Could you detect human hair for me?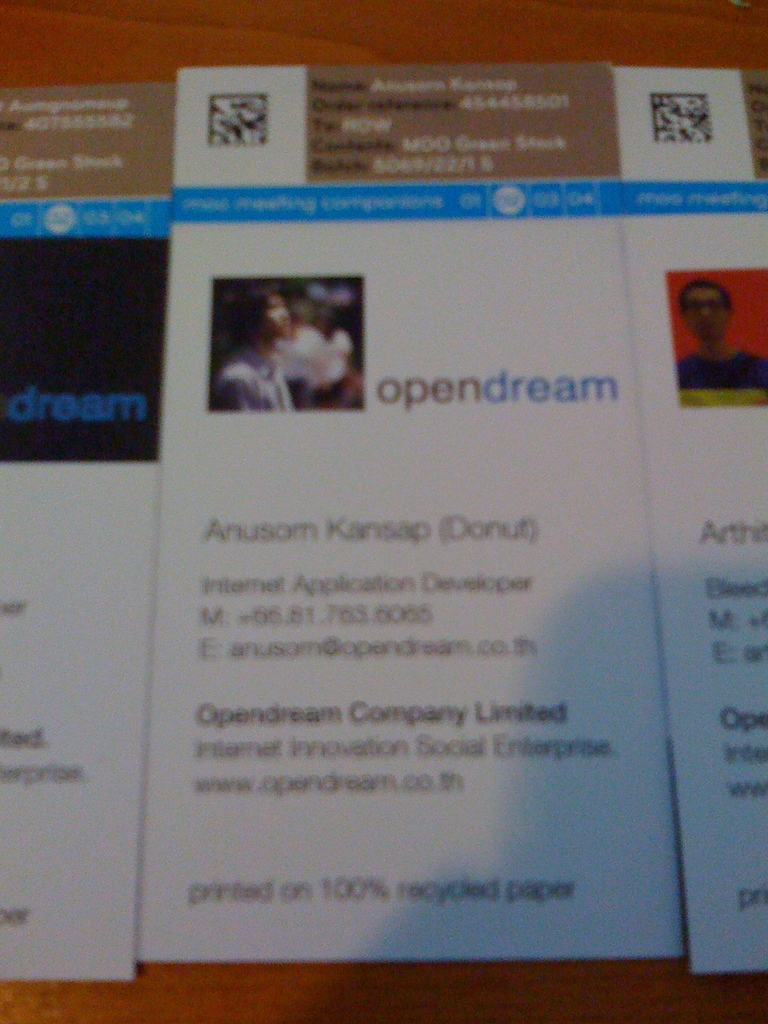
Detection result: x1=224 y1=280 x2=278 y2=349.
